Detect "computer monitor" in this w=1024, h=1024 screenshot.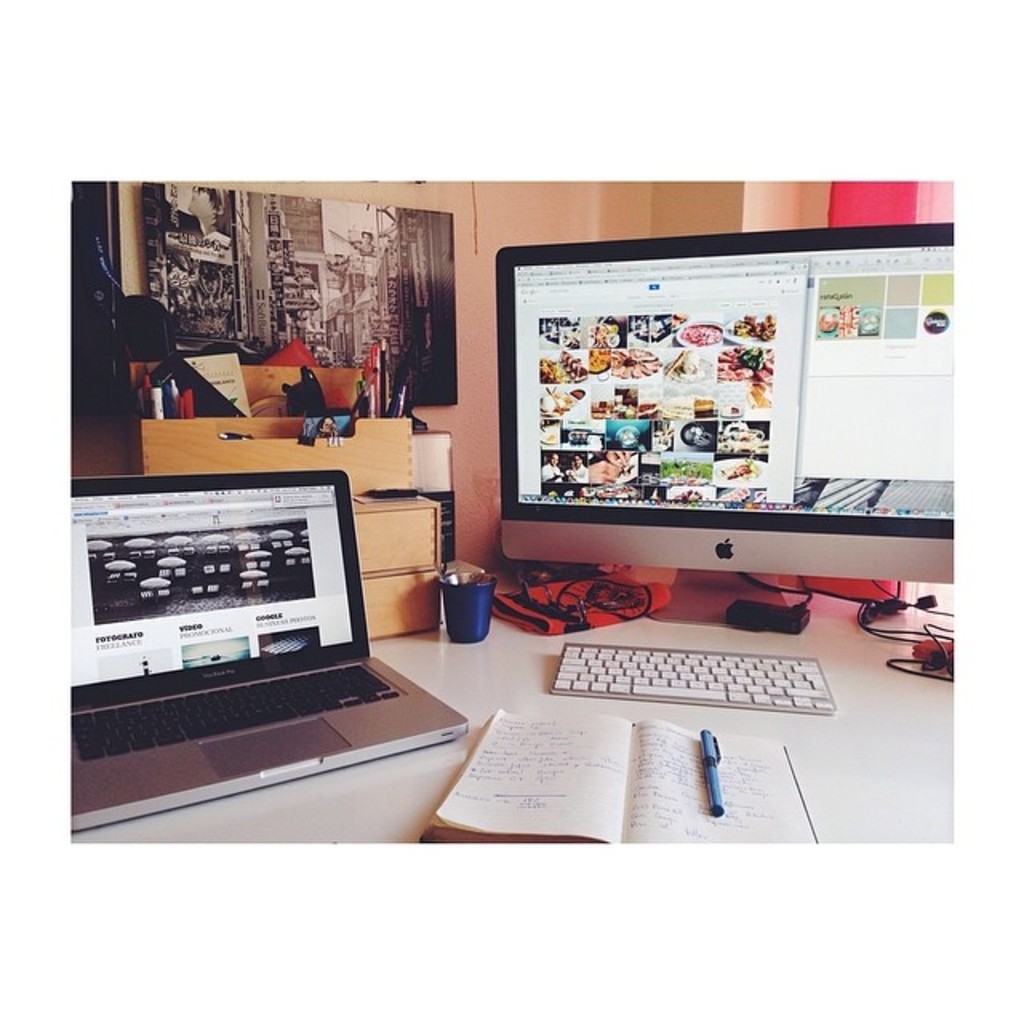
Detection: [x1=501, y1=248, x2=976, y2=629].
